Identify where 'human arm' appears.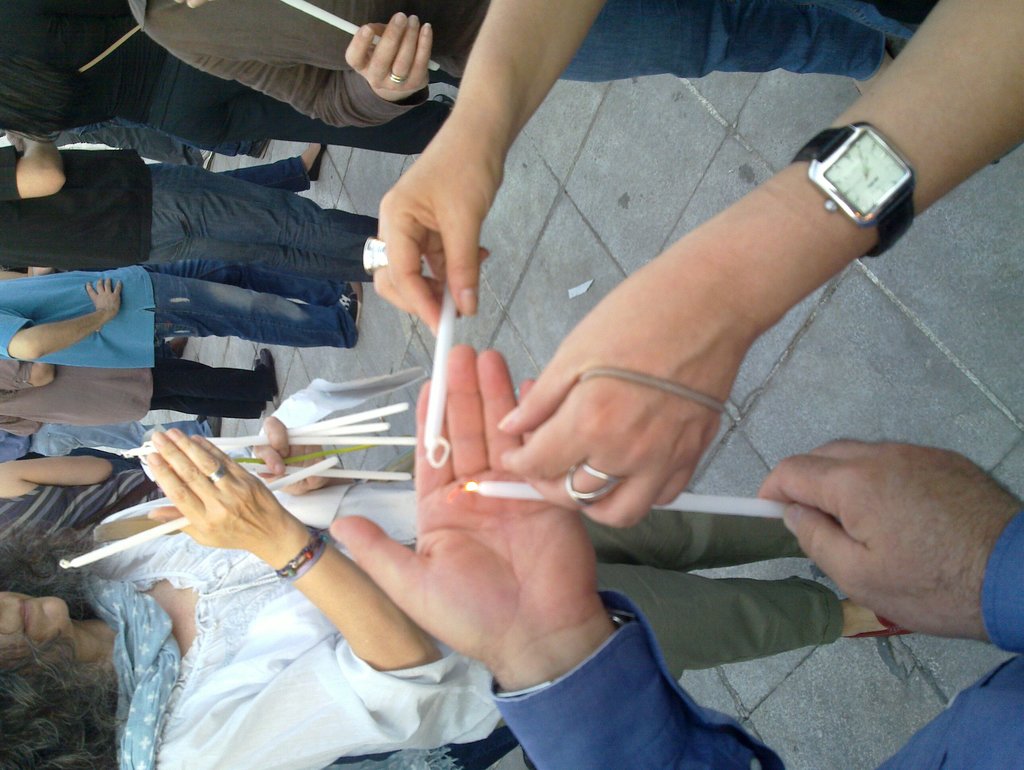
Appears at (x1=0, y1=357, x2=54, y2=387).
